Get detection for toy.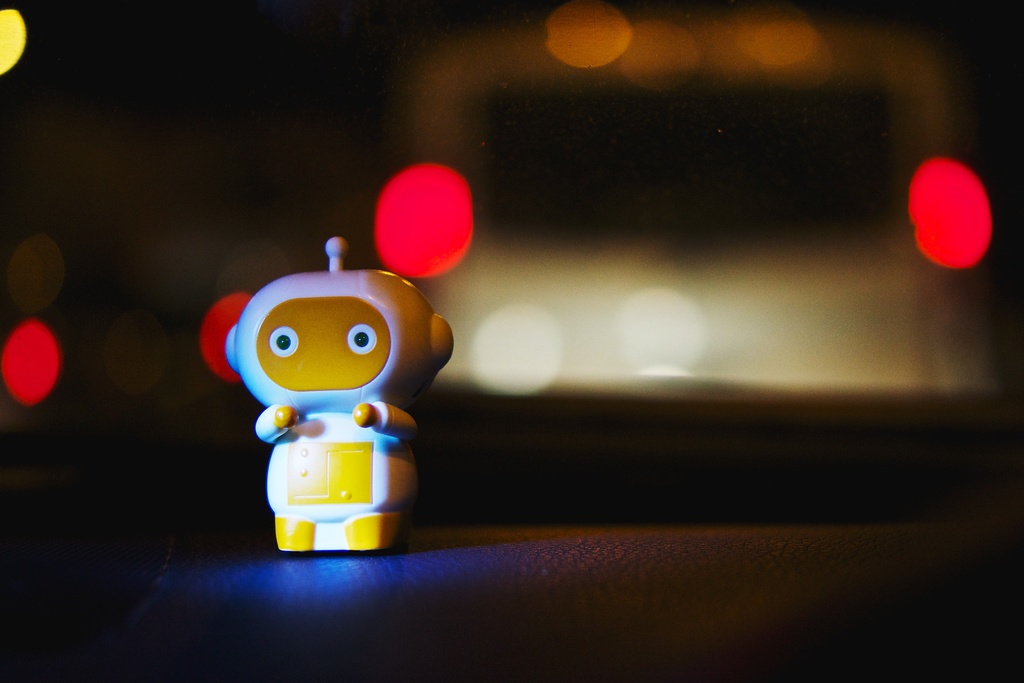
Detection: detection(223, 235, 453, 555).
